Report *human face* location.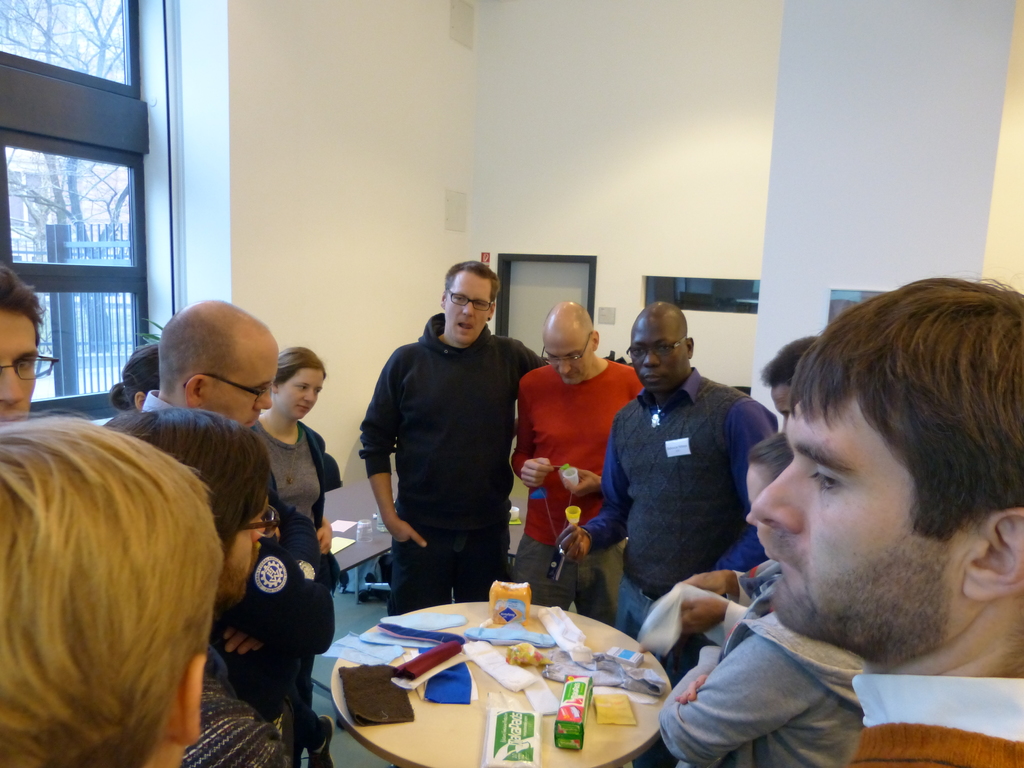
Report: [x1=278, y1=371, x2=324, y2=422].
